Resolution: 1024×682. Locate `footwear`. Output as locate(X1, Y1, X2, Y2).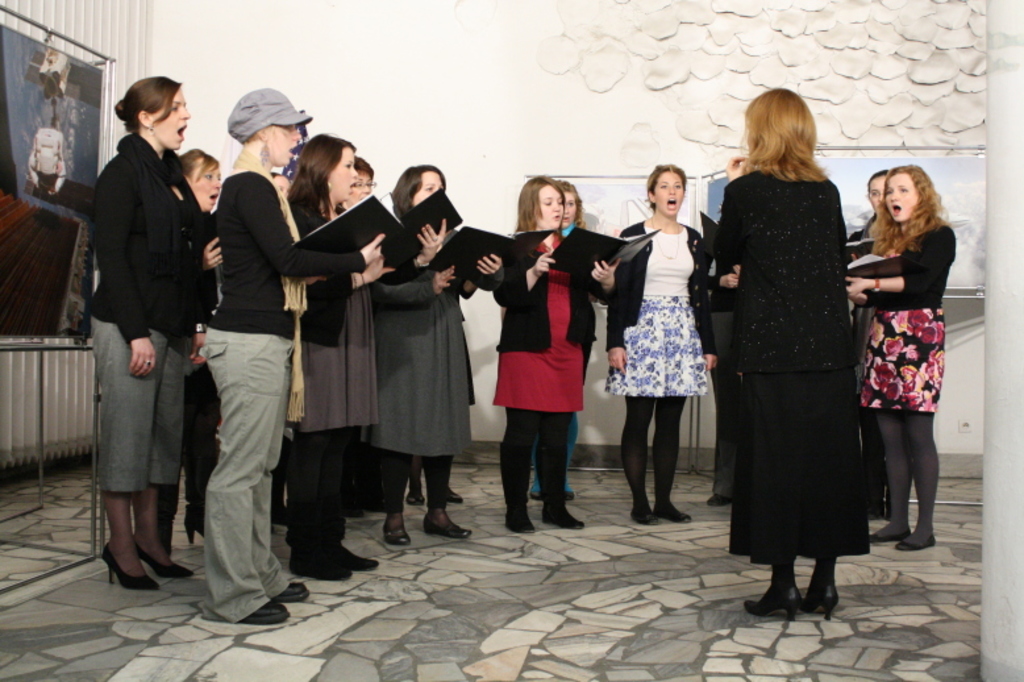
locate(544, 506, 586, 531).
